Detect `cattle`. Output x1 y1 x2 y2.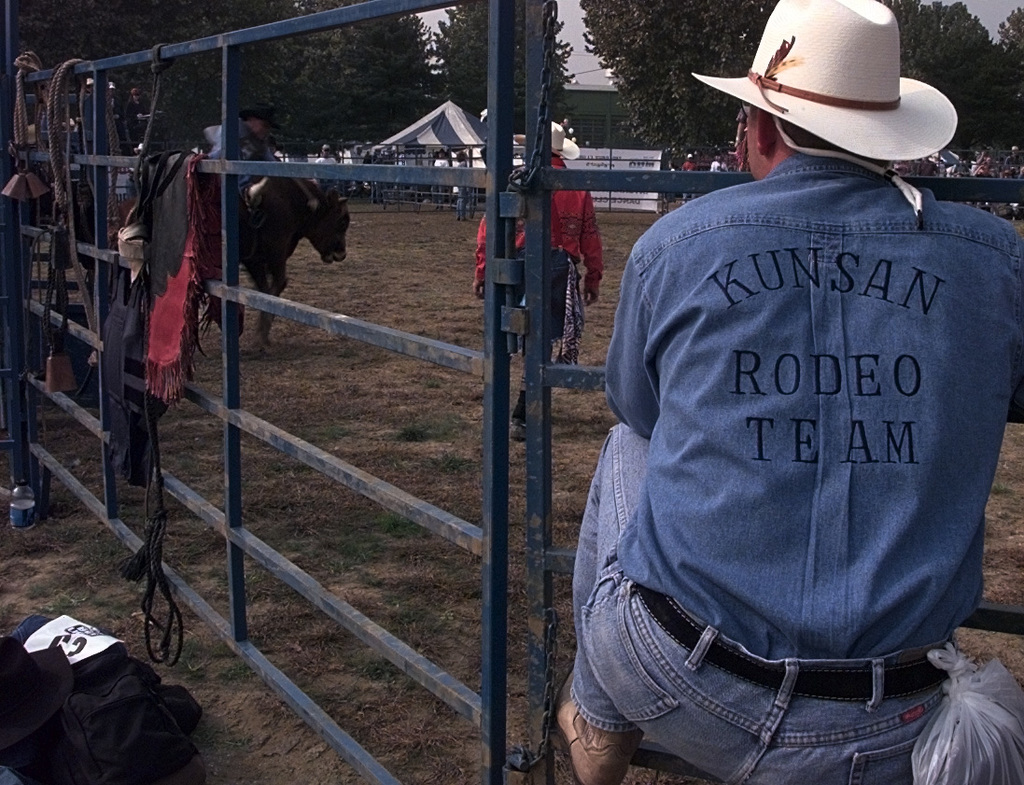
214 149 355 325.
